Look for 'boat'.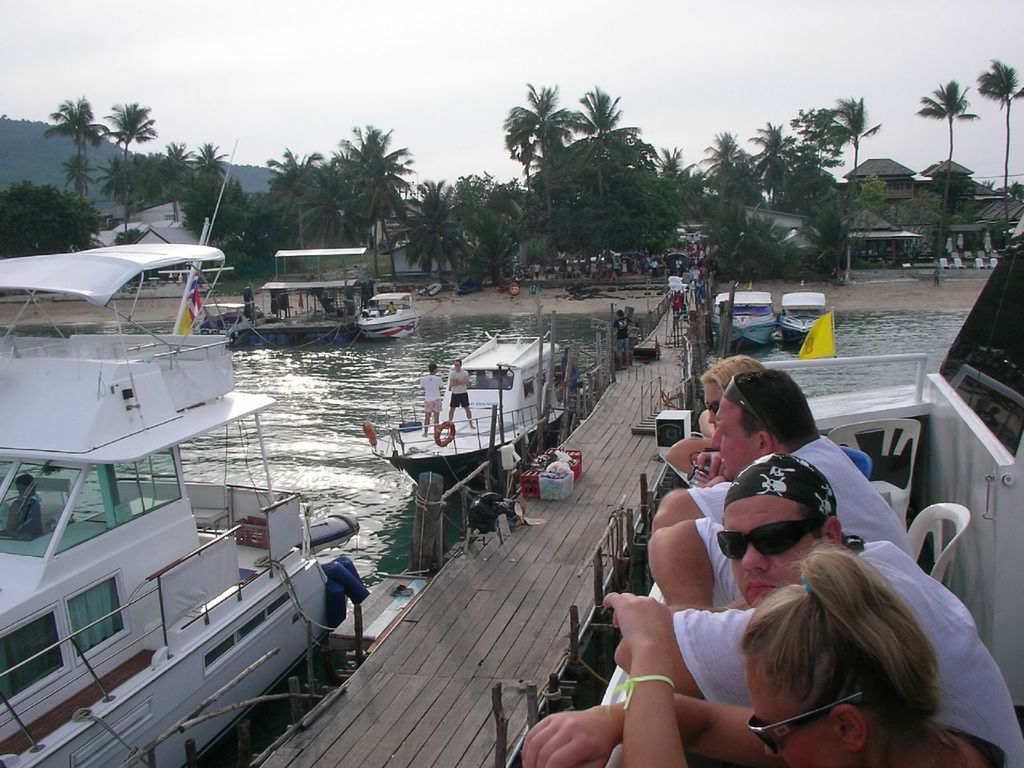
Found: region(370, 334, 583, 498).
